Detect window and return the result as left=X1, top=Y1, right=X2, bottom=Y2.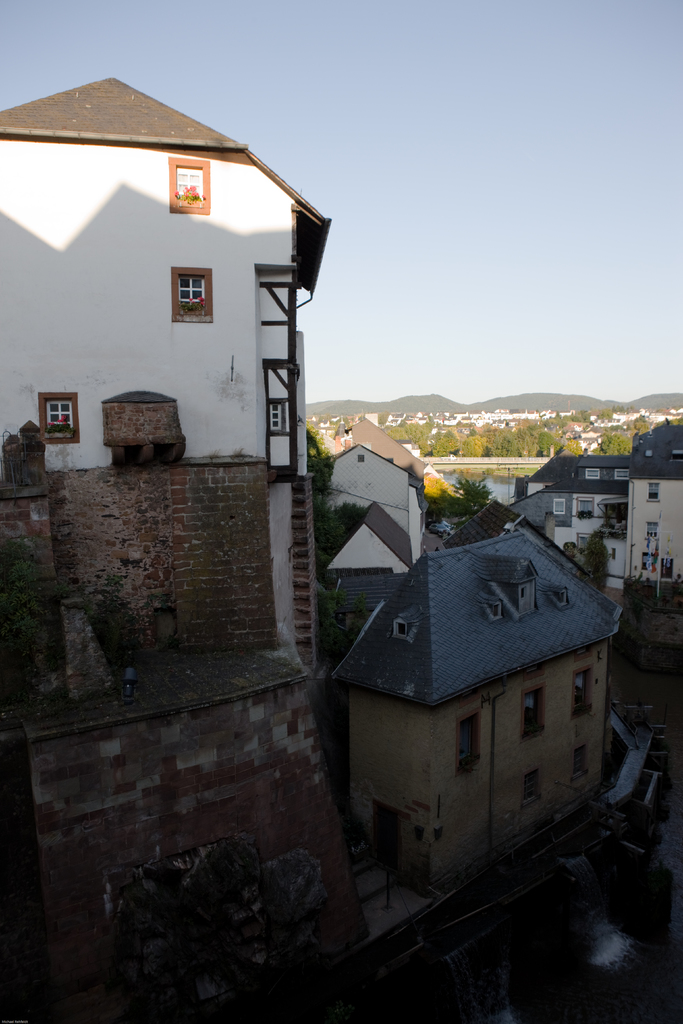
left=520, top=680, right=547, bottom=741.
